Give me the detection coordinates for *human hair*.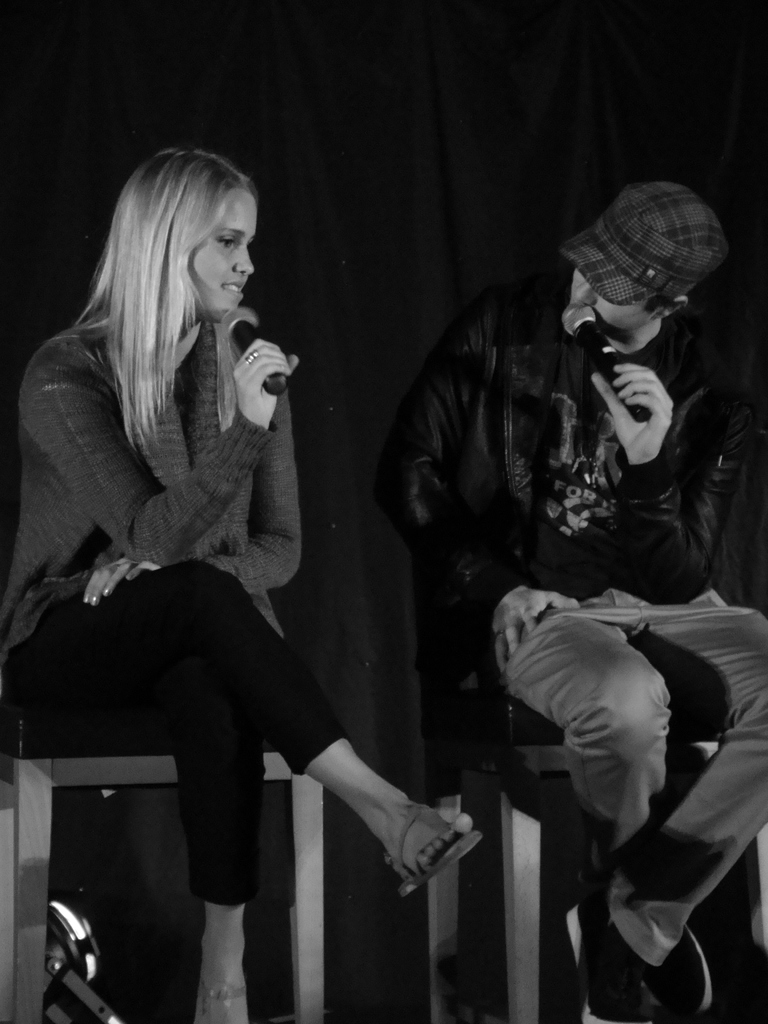
[100,148,277,424].
